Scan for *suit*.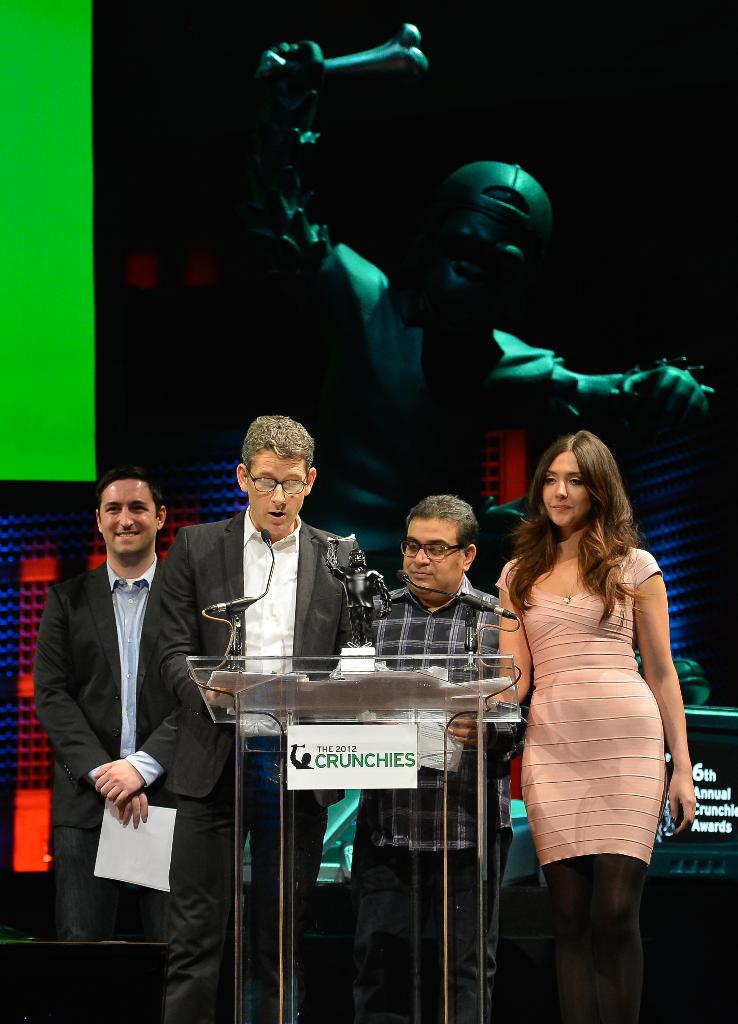
Scan result: [left=153, top=507, right=377, bottom=1023].
